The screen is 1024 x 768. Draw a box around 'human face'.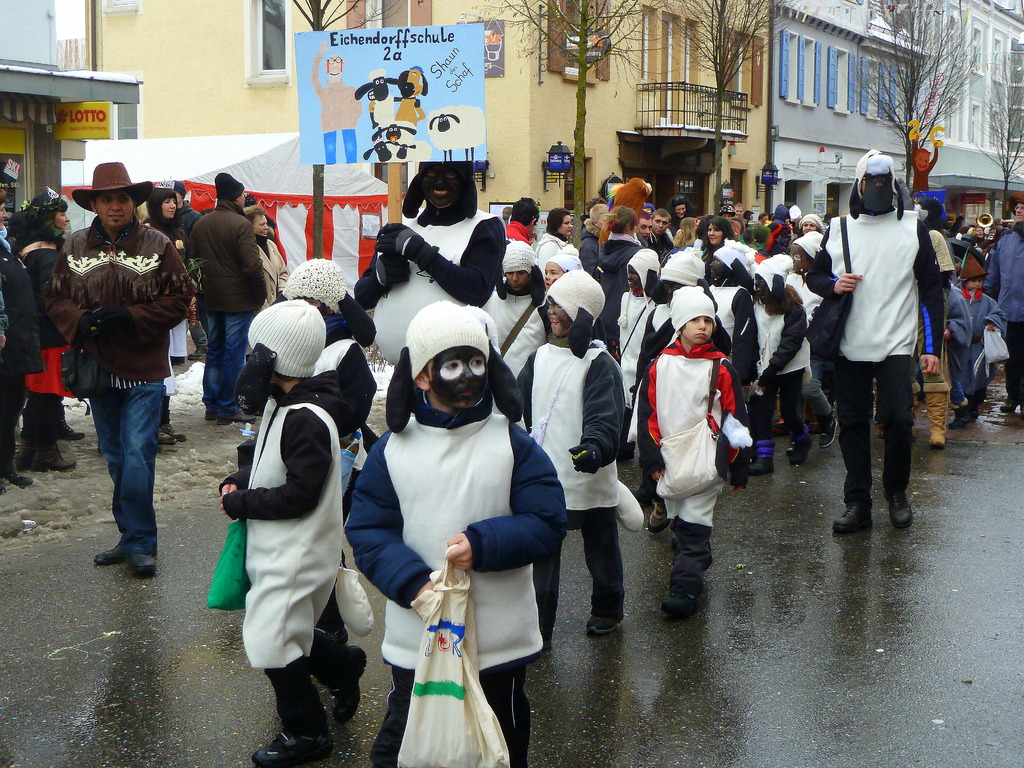
805:220:810:232.
